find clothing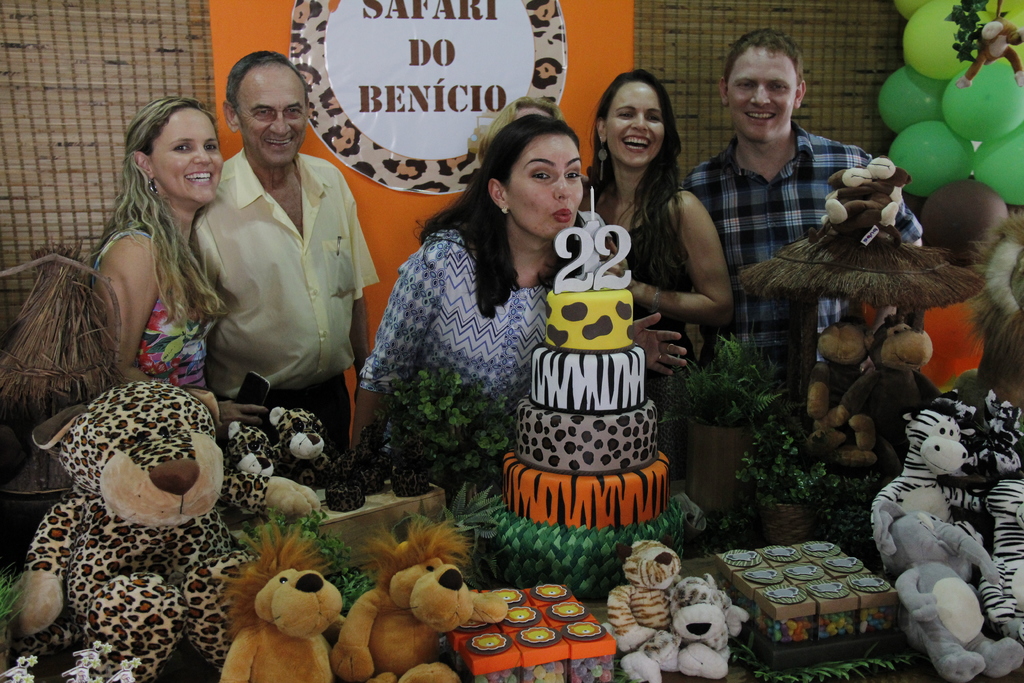
362, 202, 616, 507
